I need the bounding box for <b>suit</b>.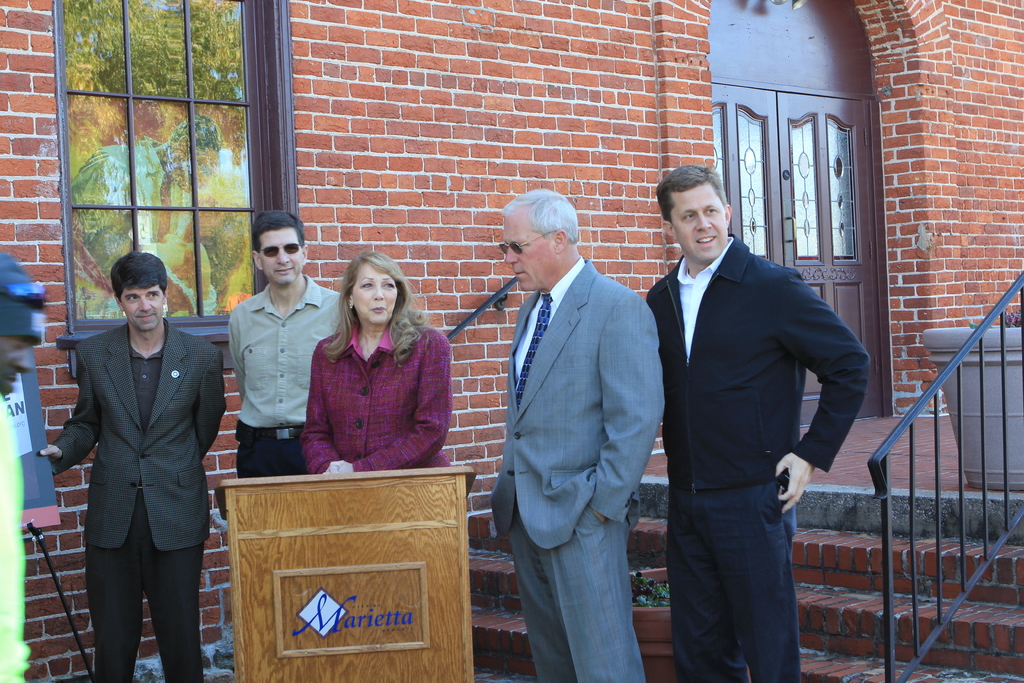
Here it is: (x1=483, y1=255, x2=663, y2=682).
